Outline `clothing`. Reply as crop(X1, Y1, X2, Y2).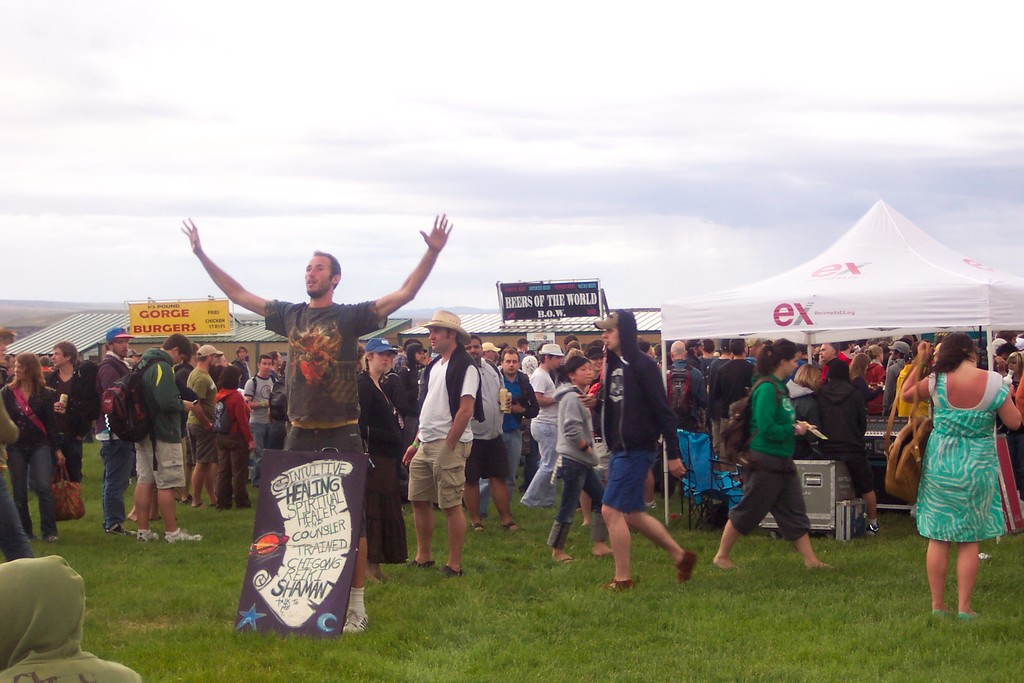
crop(186, 419, 212, 465).
